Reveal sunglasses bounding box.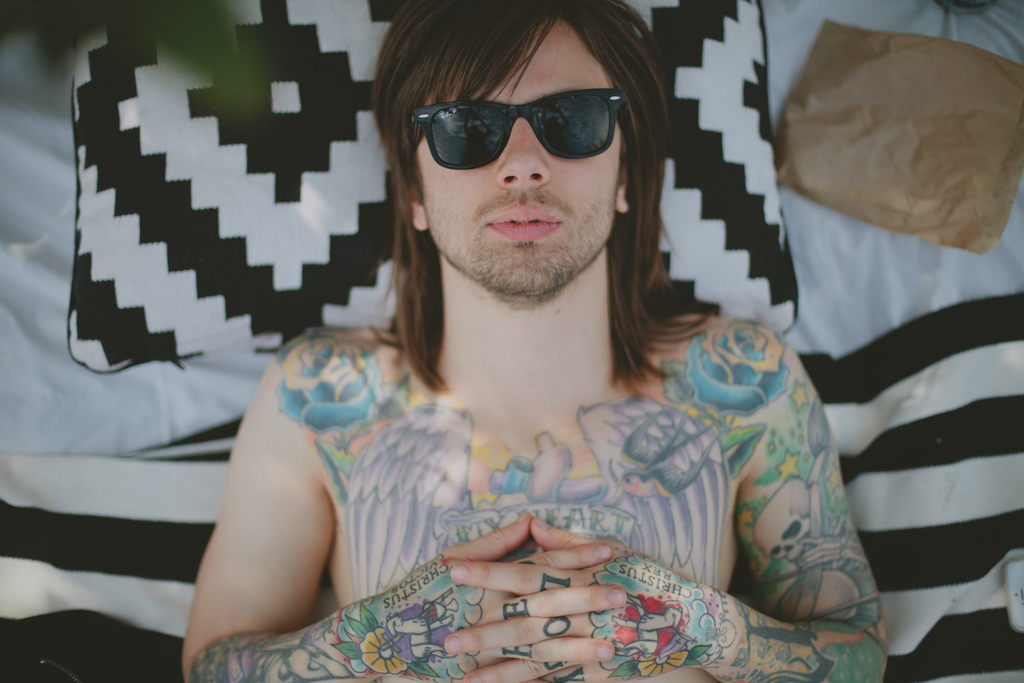
Revealed: l=412, t=90, r=627, b=166.
